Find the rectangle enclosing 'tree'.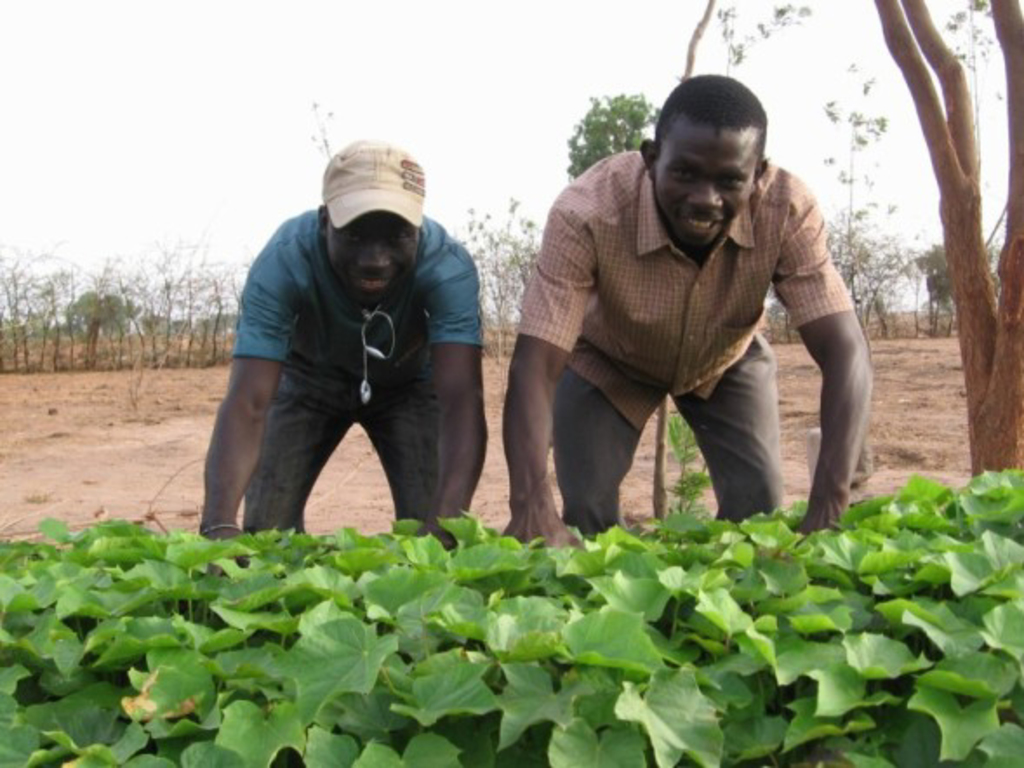
{"left": 713, "top": 0, "right": 805, "bottom": 78}.
